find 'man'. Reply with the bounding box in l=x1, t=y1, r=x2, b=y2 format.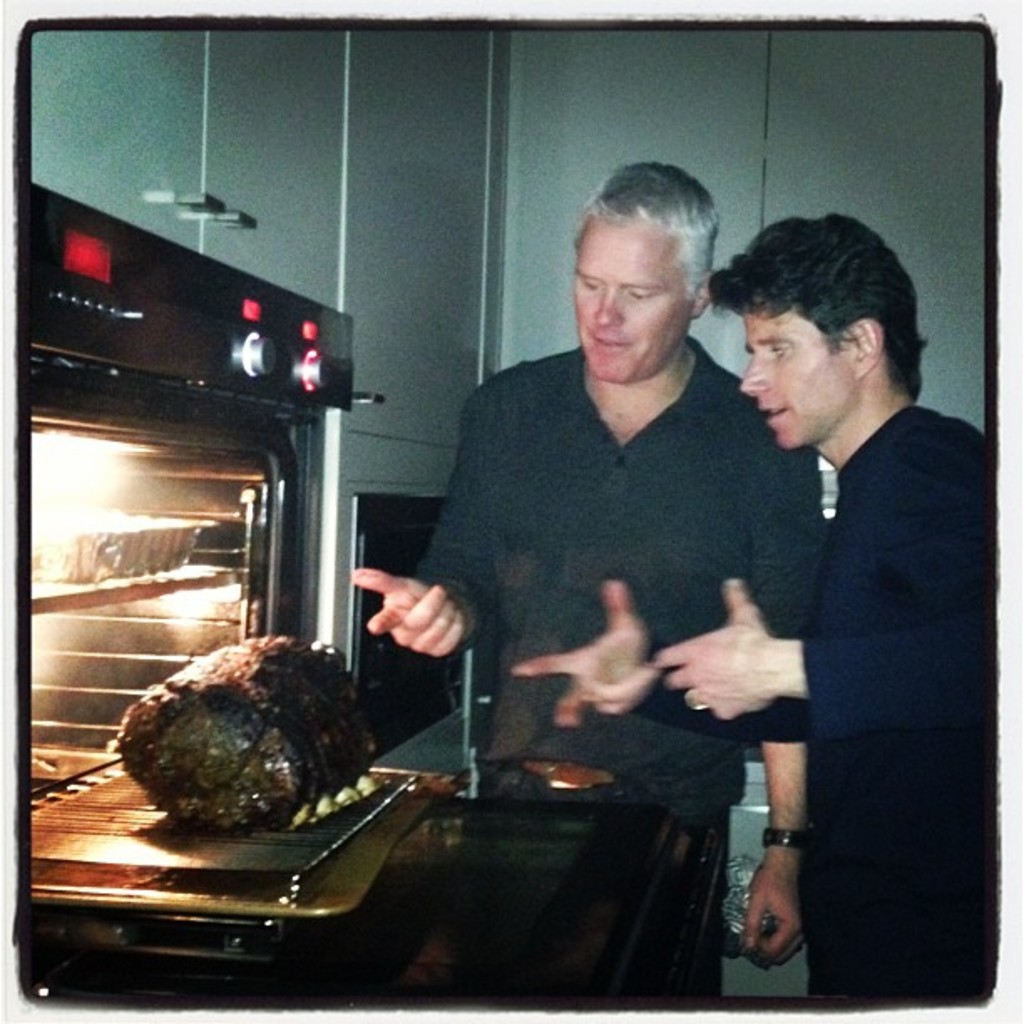
l=726, t=216, r=989, b=994.
